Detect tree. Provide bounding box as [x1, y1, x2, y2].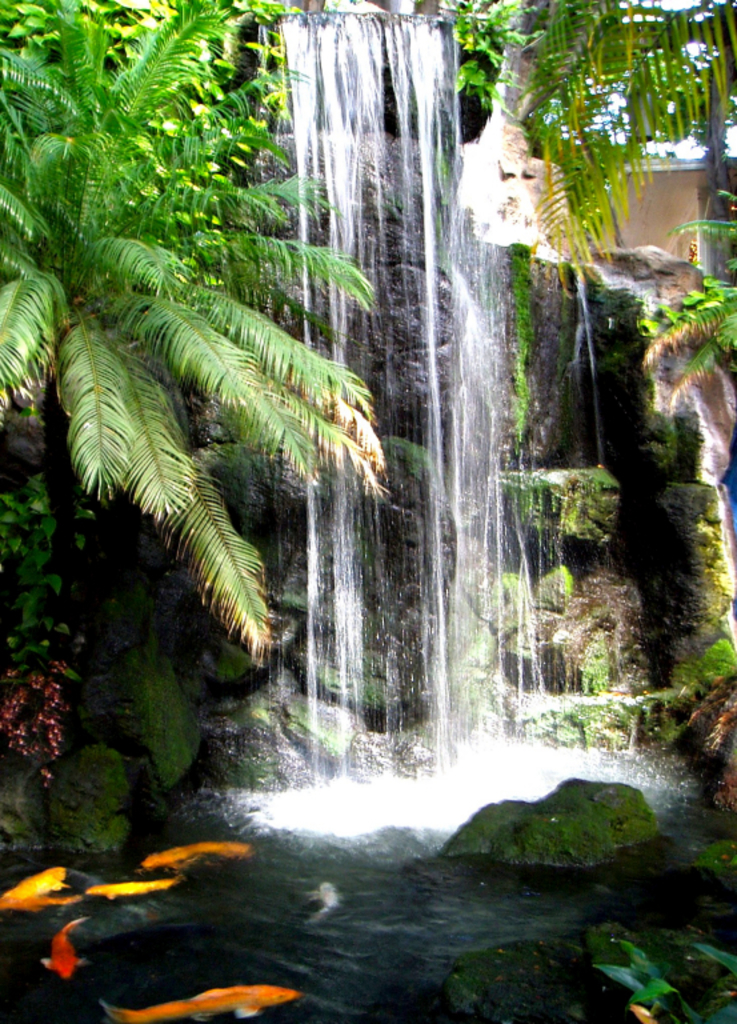
[617, 263, 736, 419].
